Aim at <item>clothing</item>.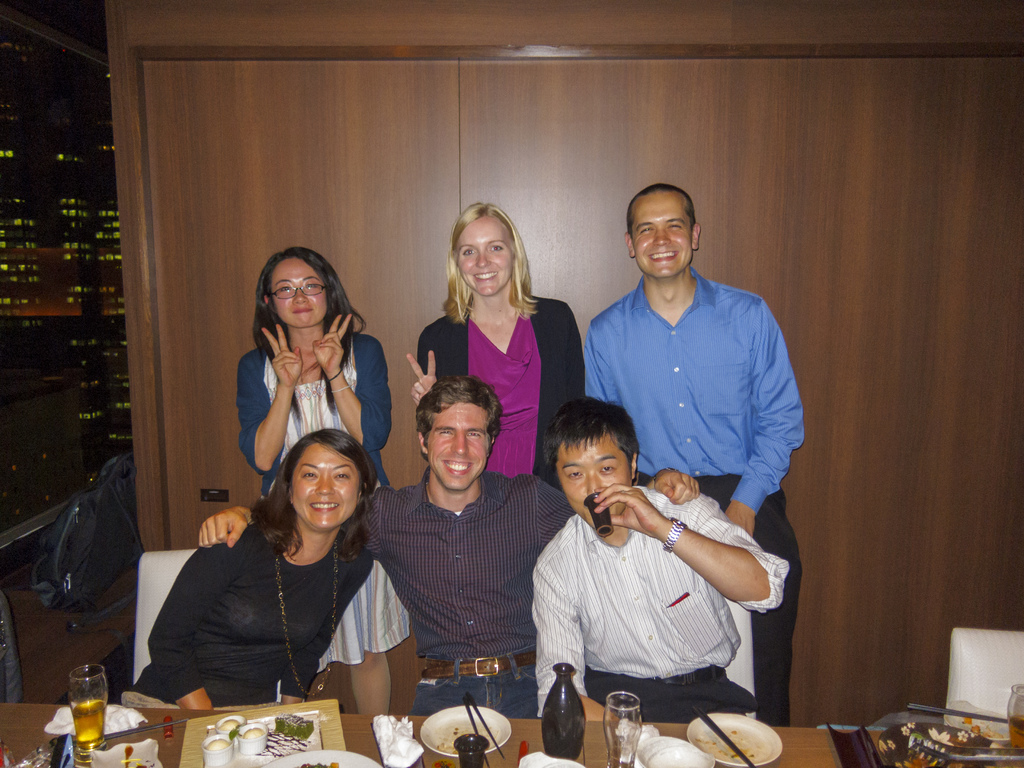
Aimed at box=[132, 516, 374, 721].
